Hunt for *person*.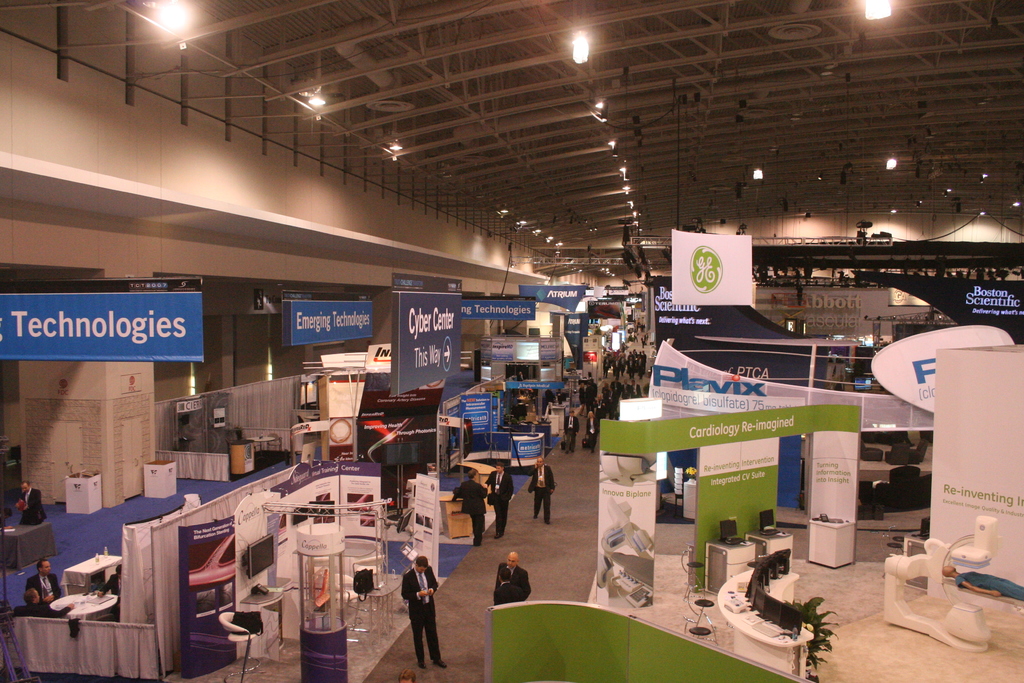
Hunted down at BBox(530, 452, 550, 532).
